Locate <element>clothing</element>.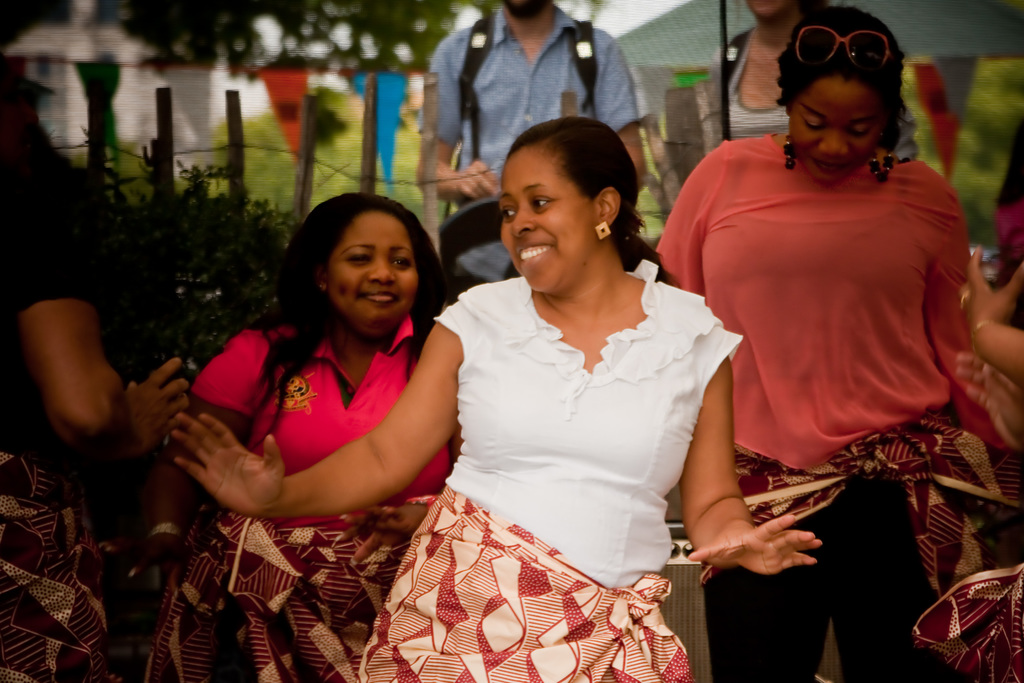
Bounding box: <bbox>0, 89, 115, 681</bbox>.
